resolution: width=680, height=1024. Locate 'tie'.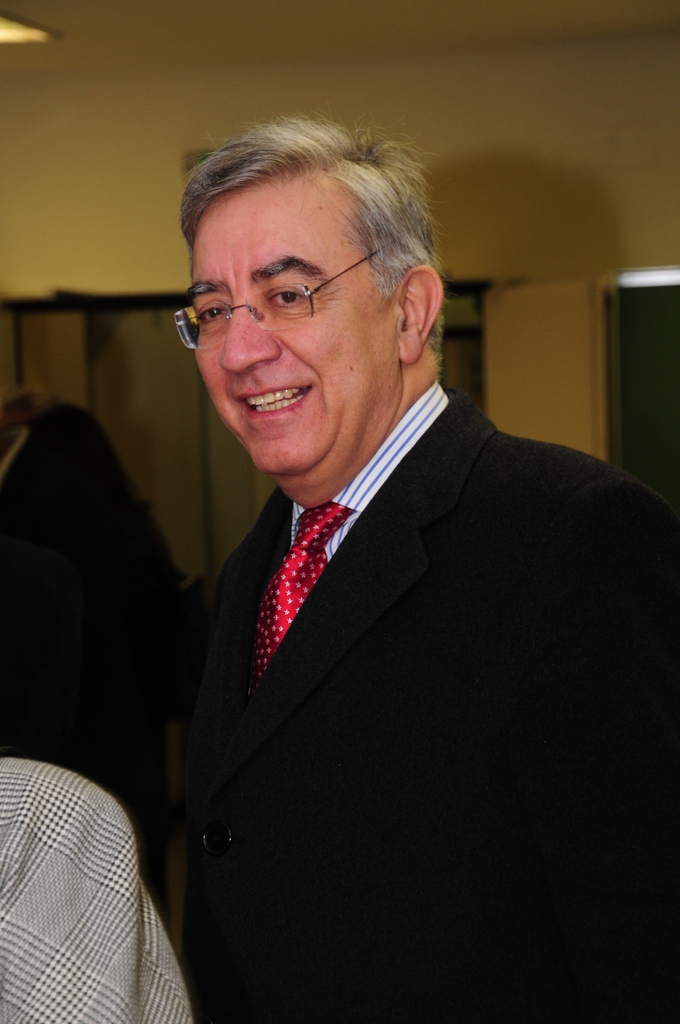
select_region(225, 492, 365, 710).
